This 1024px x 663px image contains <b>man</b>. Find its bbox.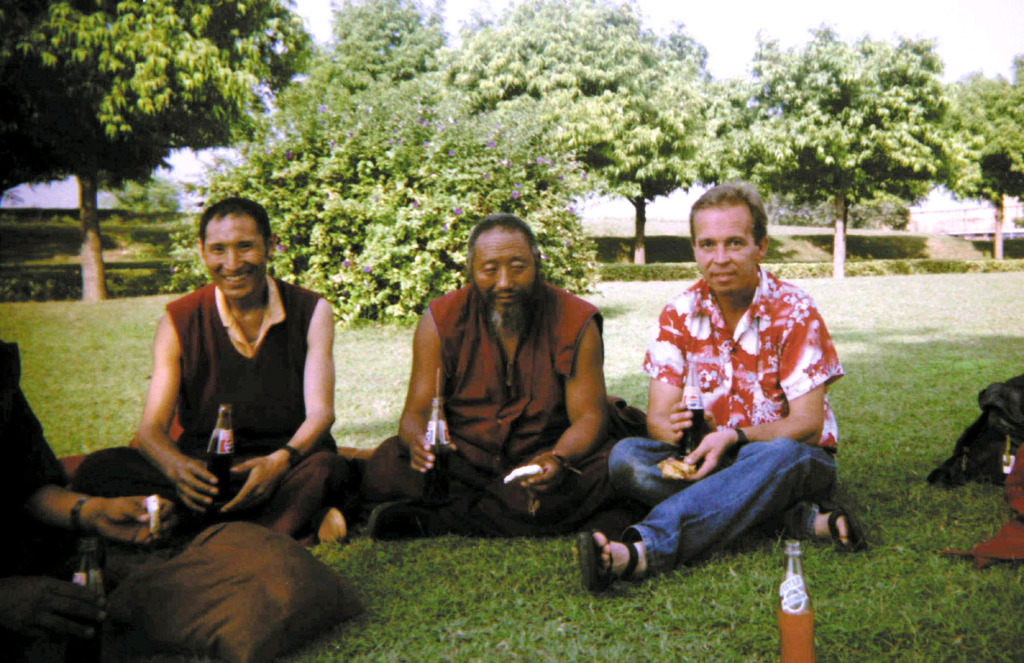
pyautogui.locateOnScreen(611, 202, 854, 594).
